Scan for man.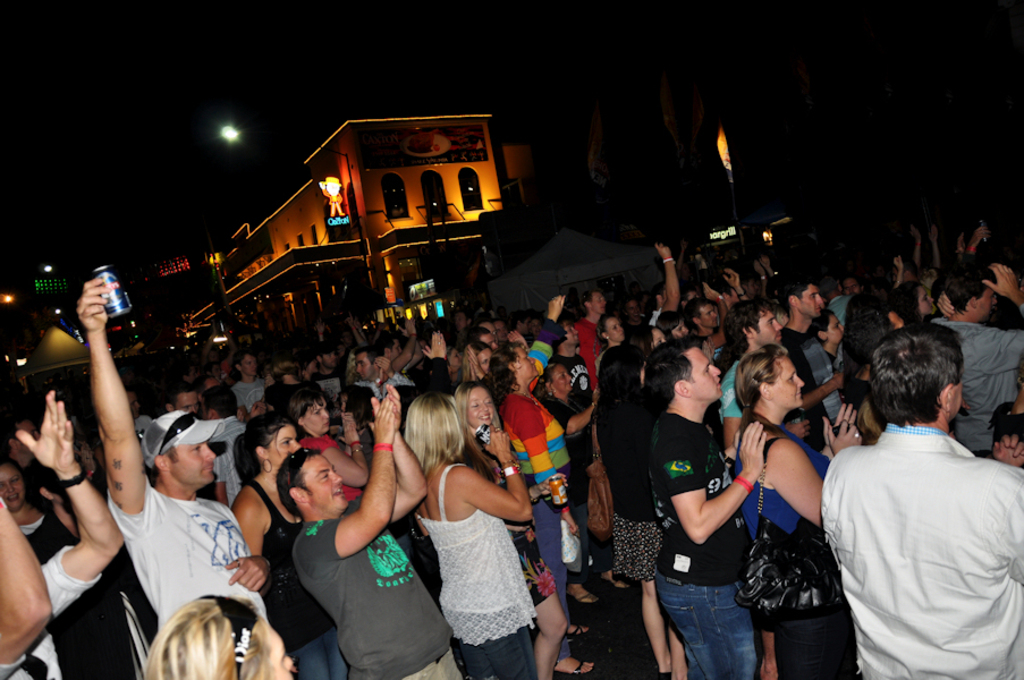
Scan result: [x1=840, y1=273, x2=871, y2=297].
